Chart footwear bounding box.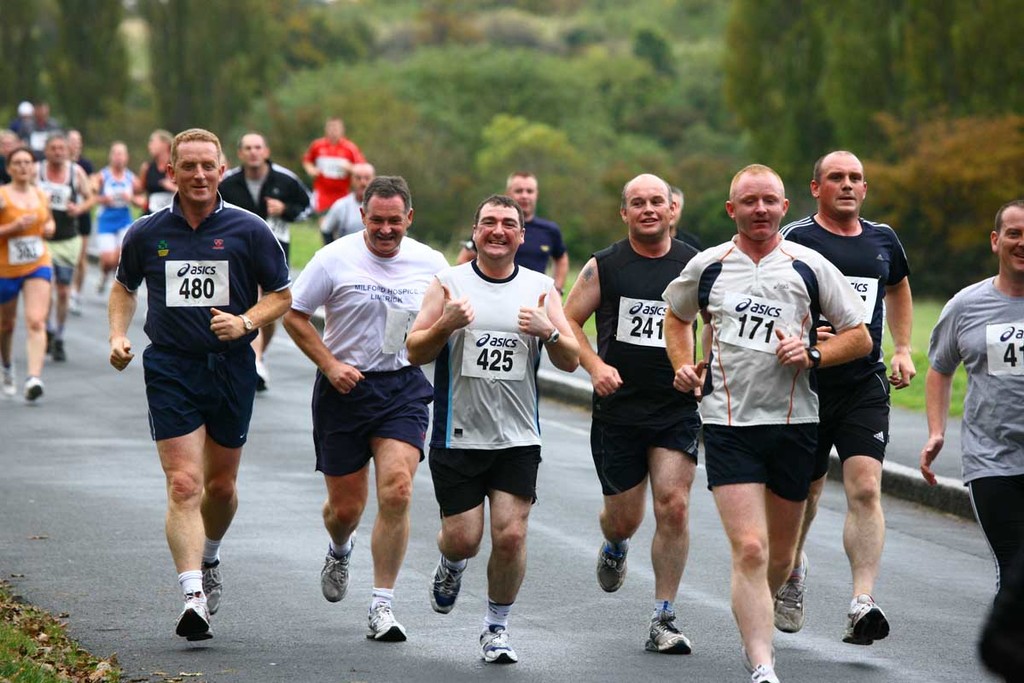
Charted: region(253, 365, 271, 392).
